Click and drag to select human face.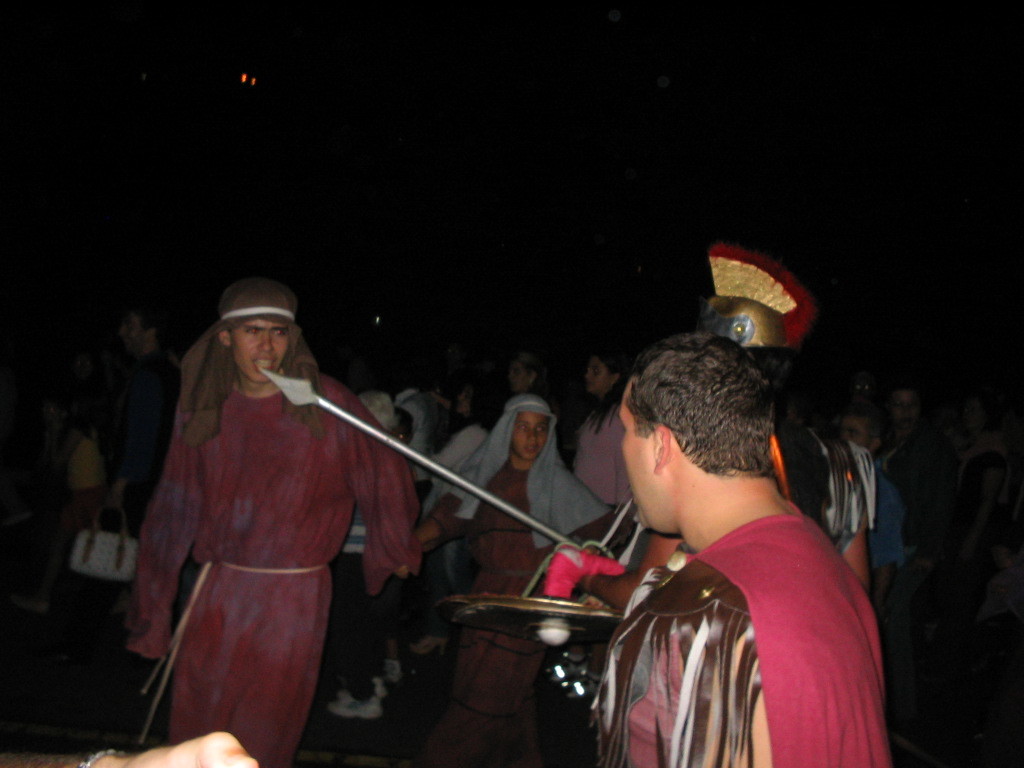
Selection: {"left": 581, "top": 361, "right": 617, "bottom": 400}.
